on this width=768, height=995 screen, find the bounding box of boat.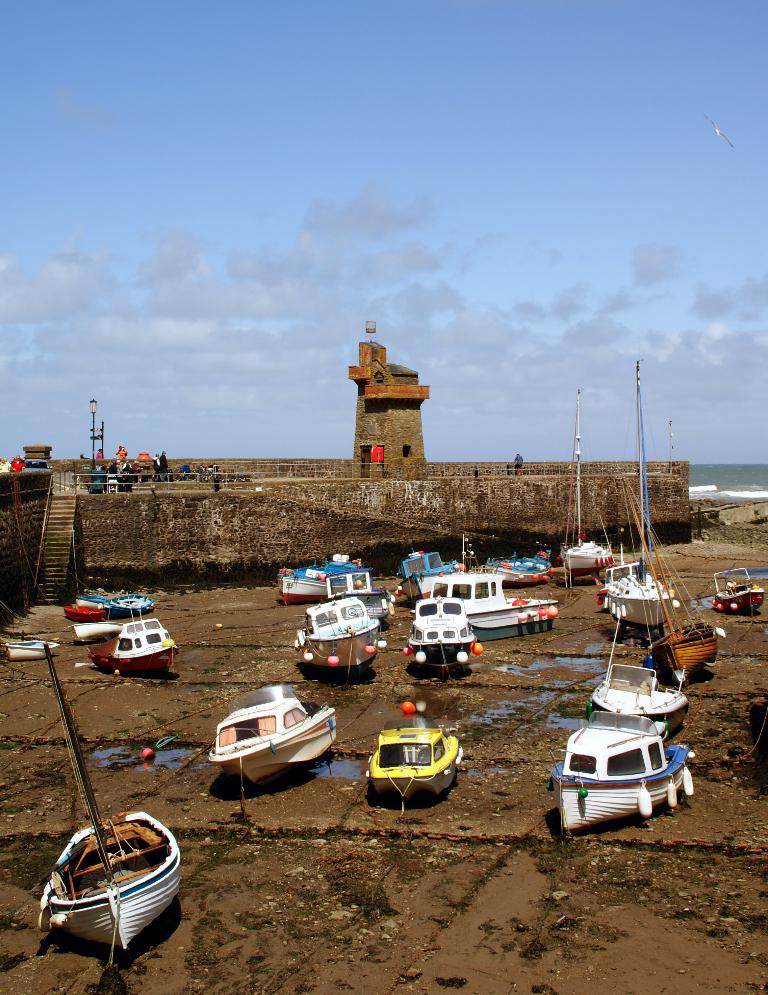
Bounding box: <bbox>0, 635, 65, 659</bbox>.
